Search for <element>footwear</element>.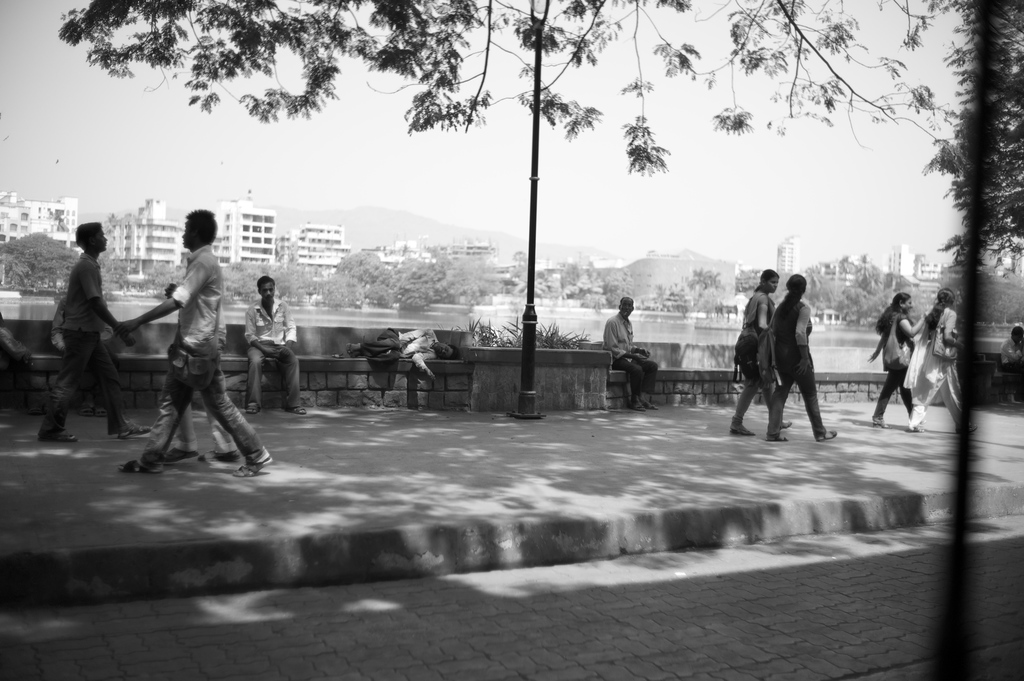
Found at 286:404:308:418.
